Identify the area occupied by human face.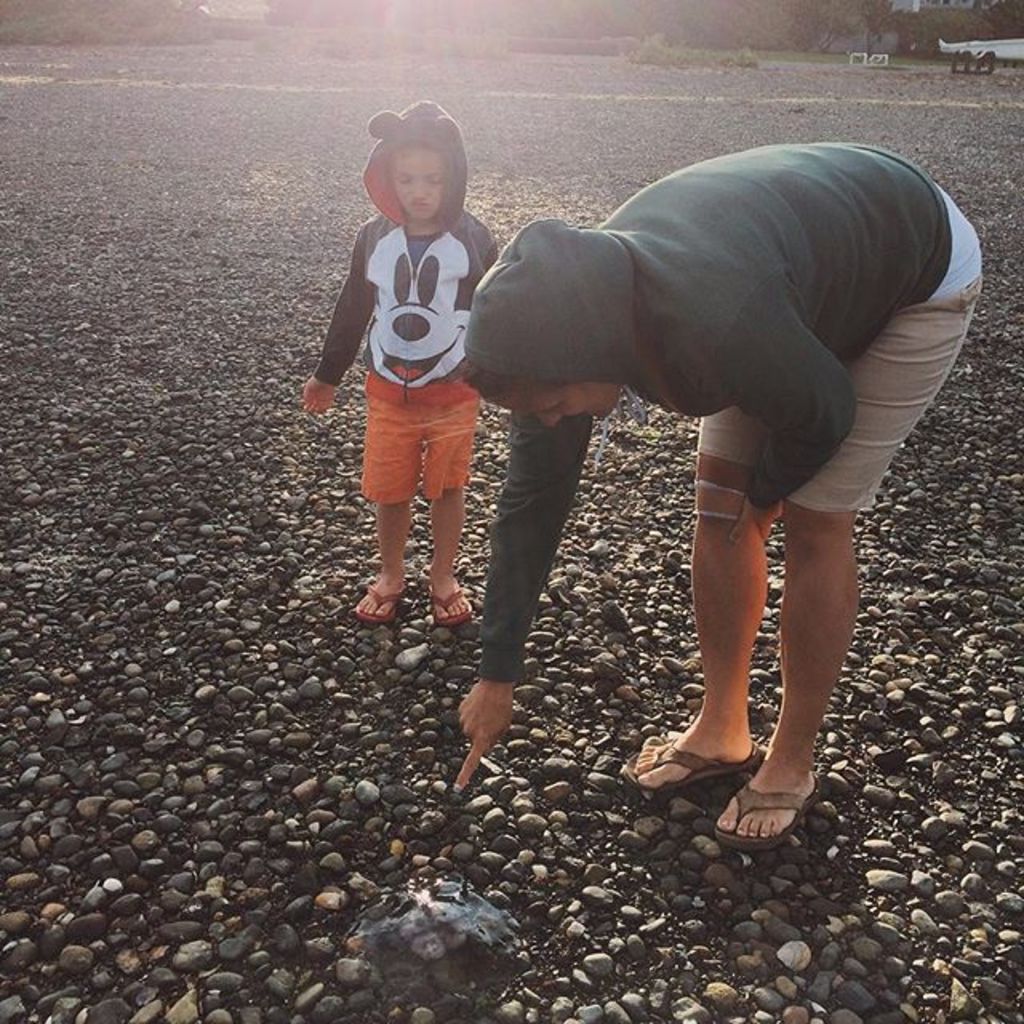
Area: bbox(386, 141, 445, 224).
